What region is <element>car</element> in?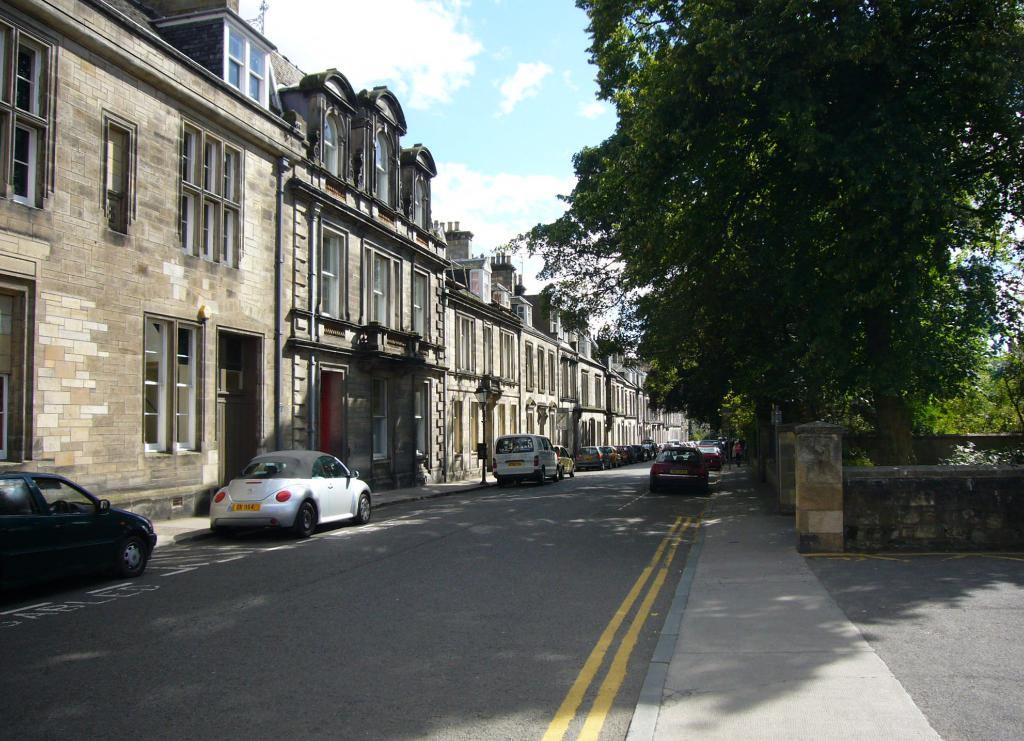
(left=211, top=449, right=374, bottom=533).
